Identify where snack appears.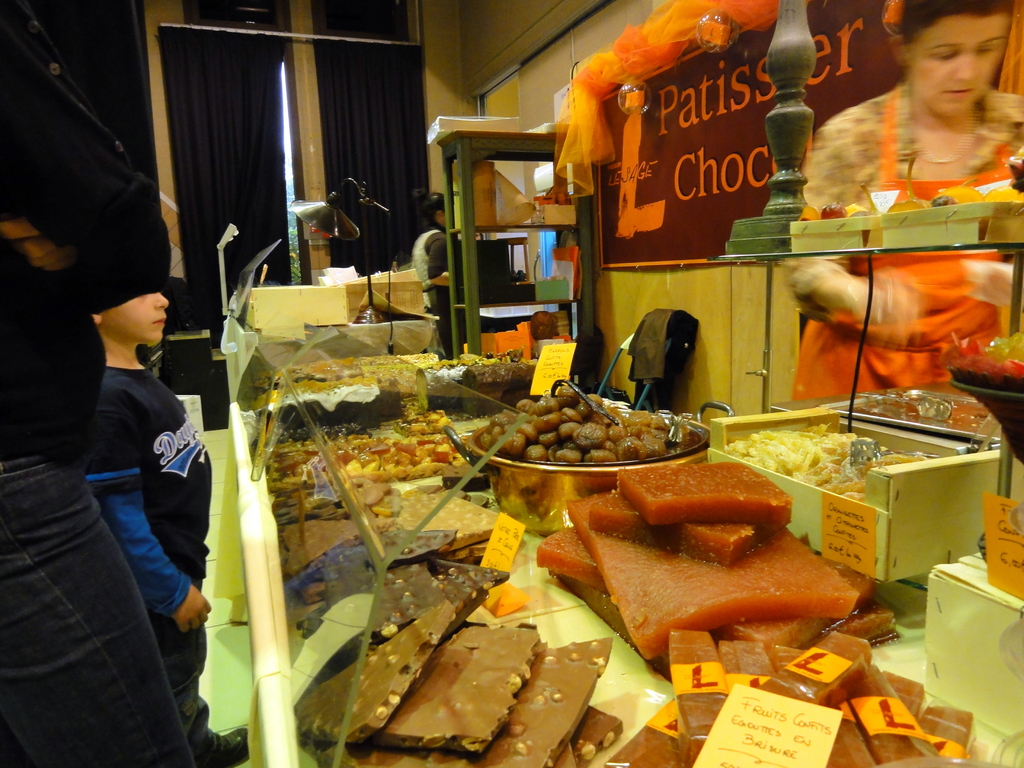
Appears at locate(300, 598, 620, 767).
